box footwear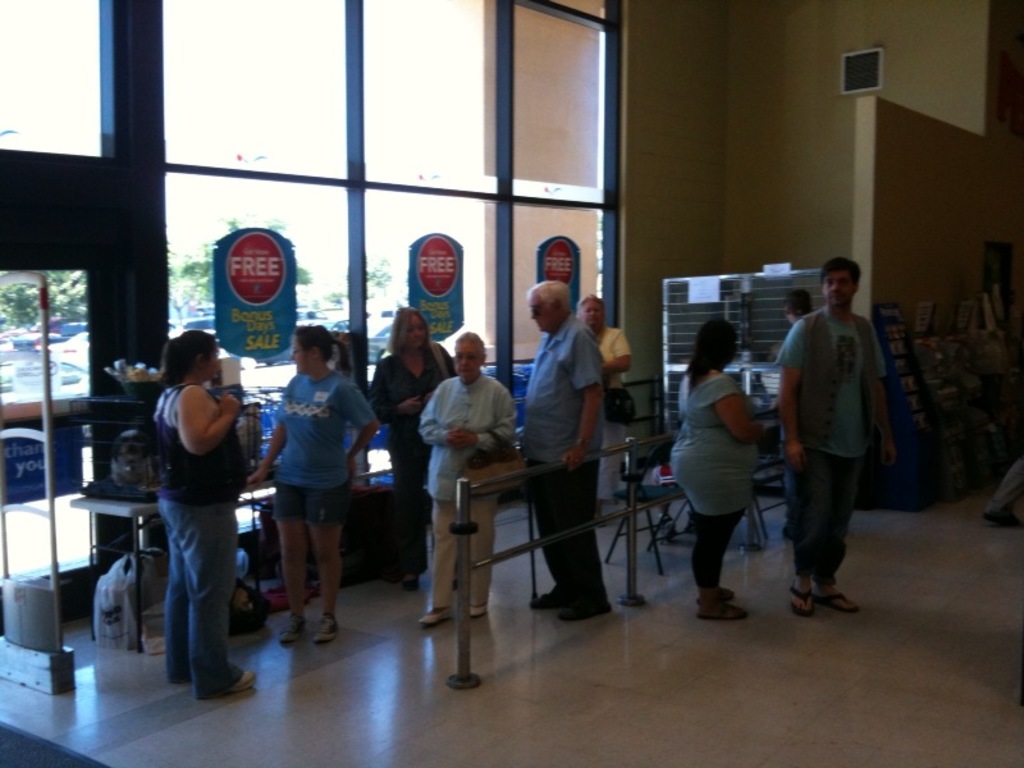
bbox(421, 602, 449, 625)
